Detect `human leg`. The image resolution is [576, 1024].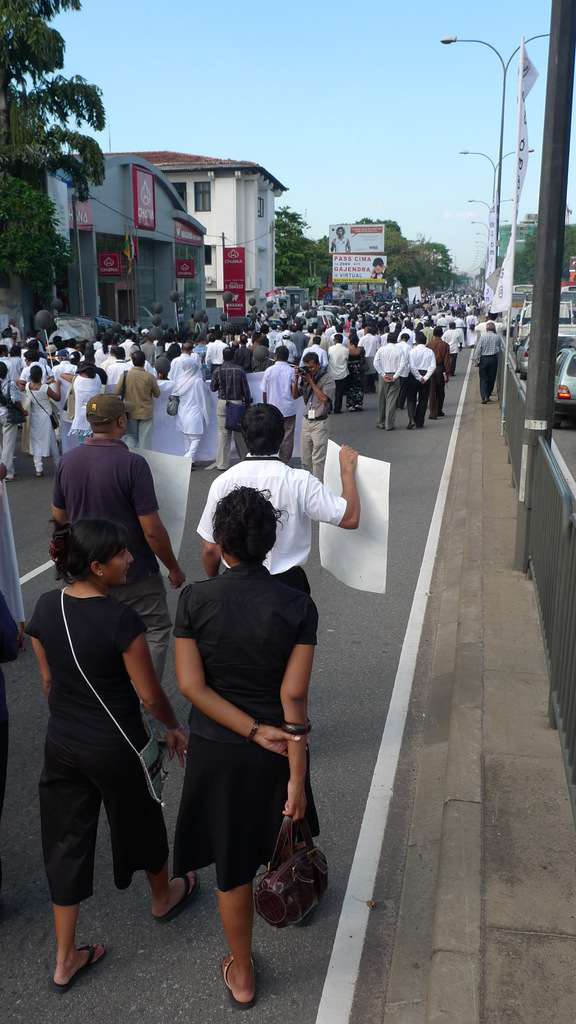
215/403/231/471.
